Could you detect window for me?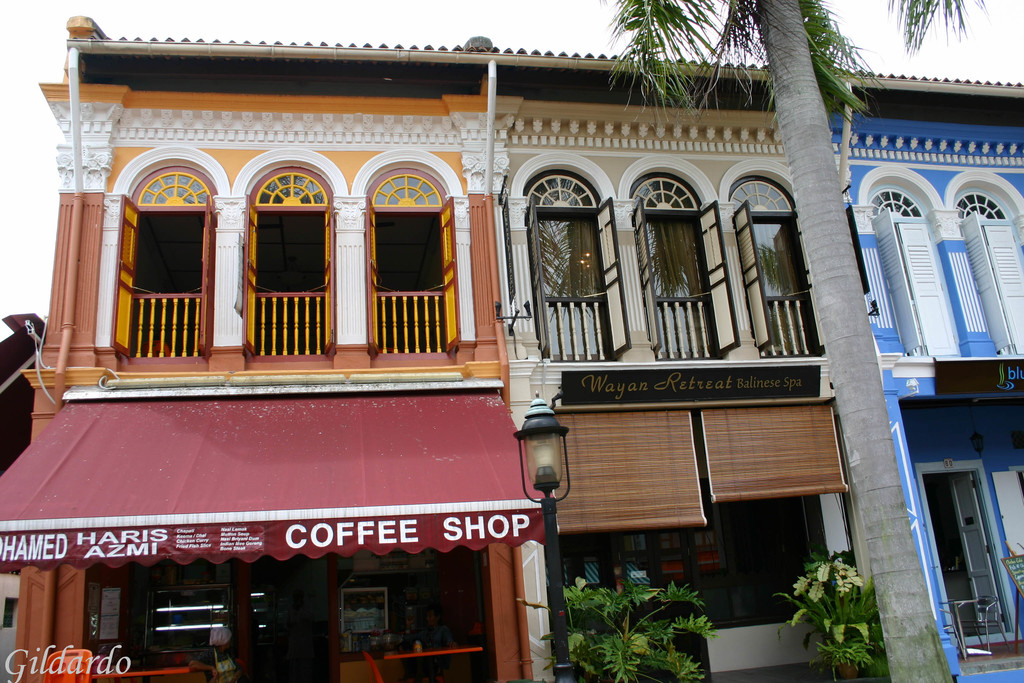
Detection result: (524, 173, 625, 370).
